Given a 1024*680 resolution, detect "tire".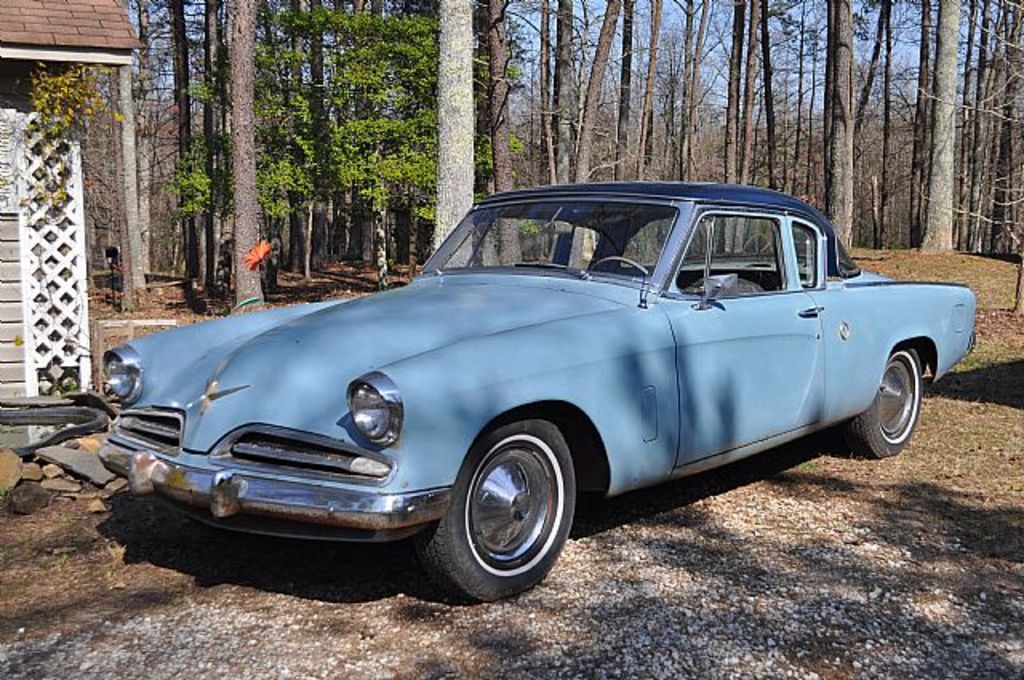
851:341:923:459.
